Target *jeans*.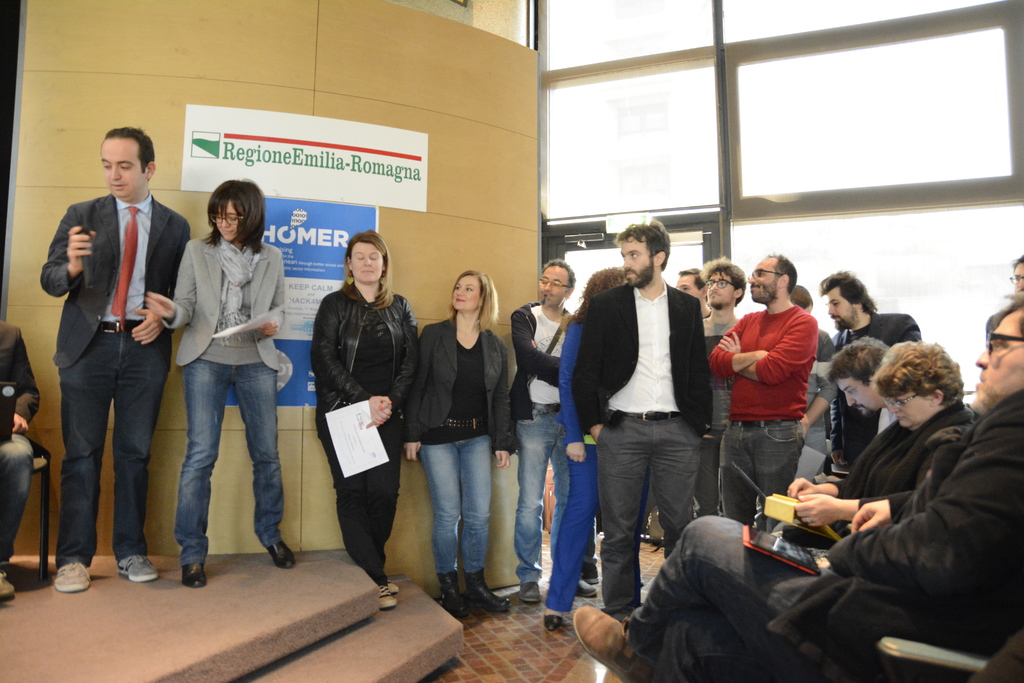
Target region: region(0, 432, 30, 565).
